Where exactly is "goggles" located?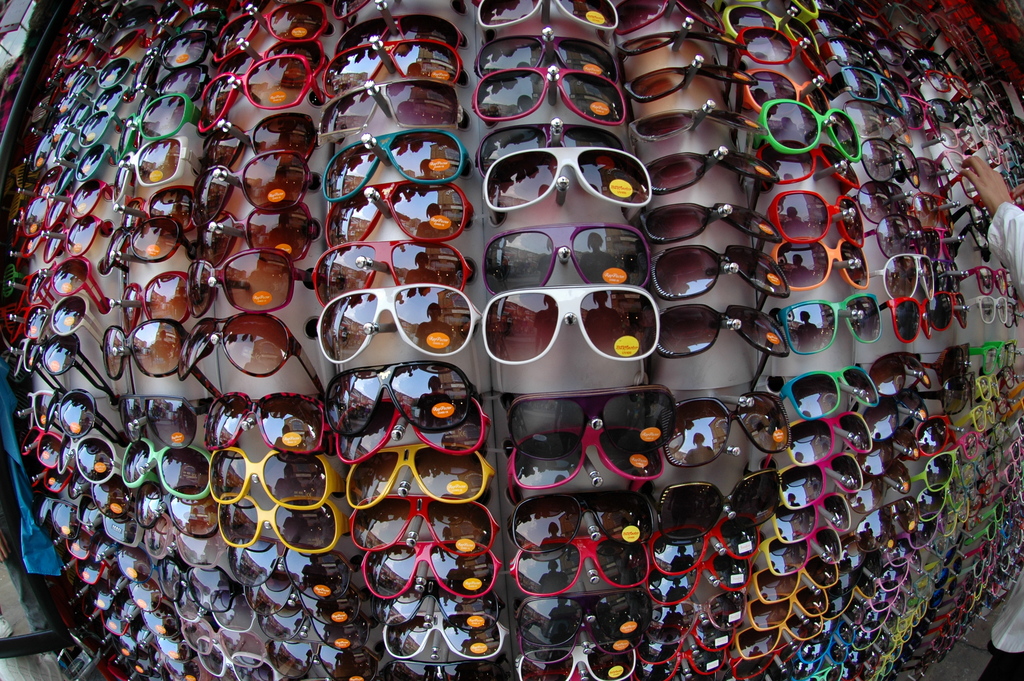
Its bounding box is x1=94, y1=325, x2=189, y2=381.
